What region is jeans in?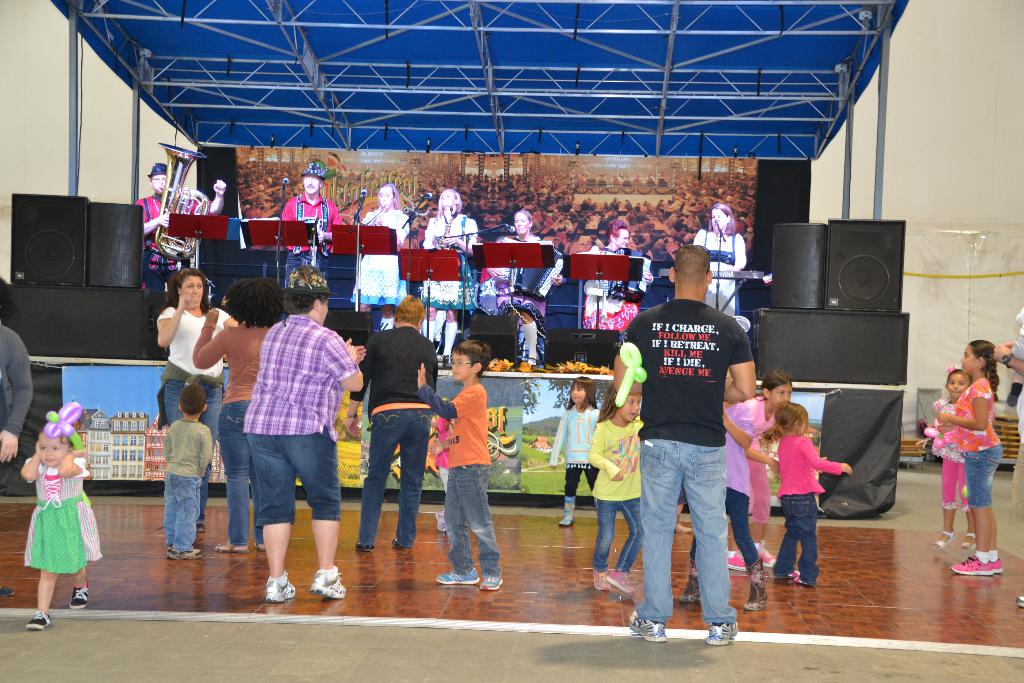
(x1=358, y1=411, x2=431, y2=550).
